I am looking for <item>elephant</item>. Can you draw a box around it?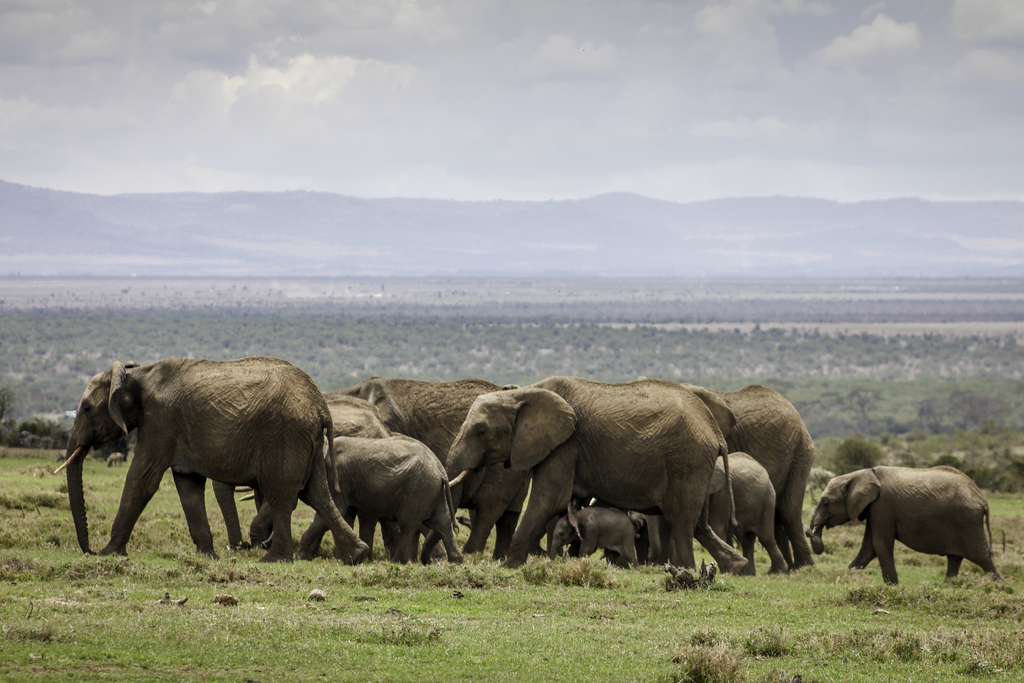
Sure, the bounding box is [304, 397, 392, 491].
